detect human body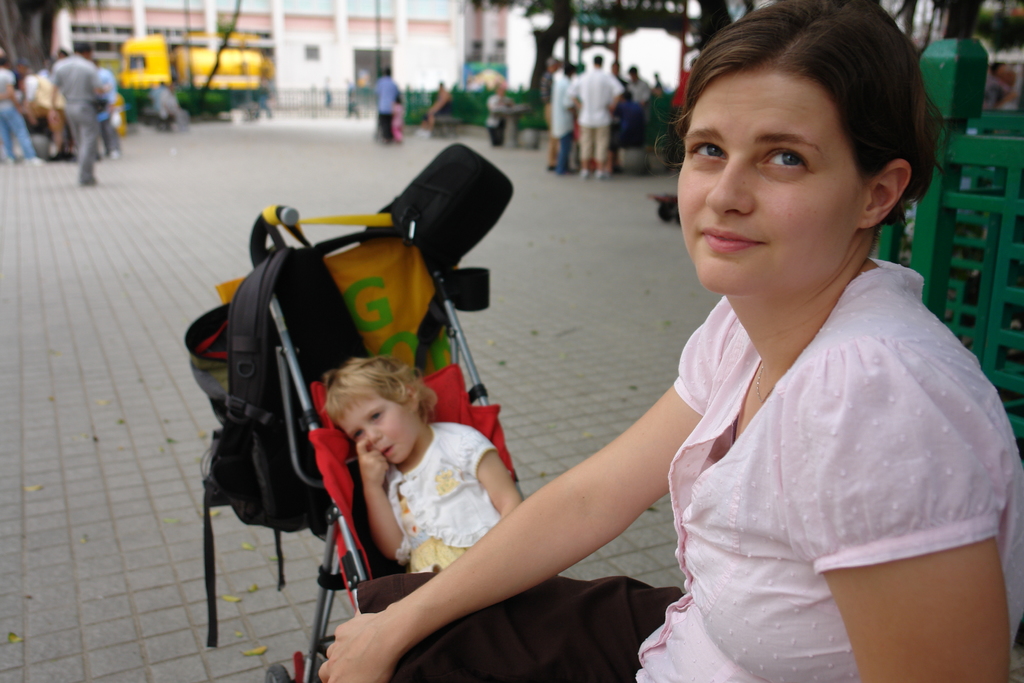
detection(428, 60, 994, 682)
